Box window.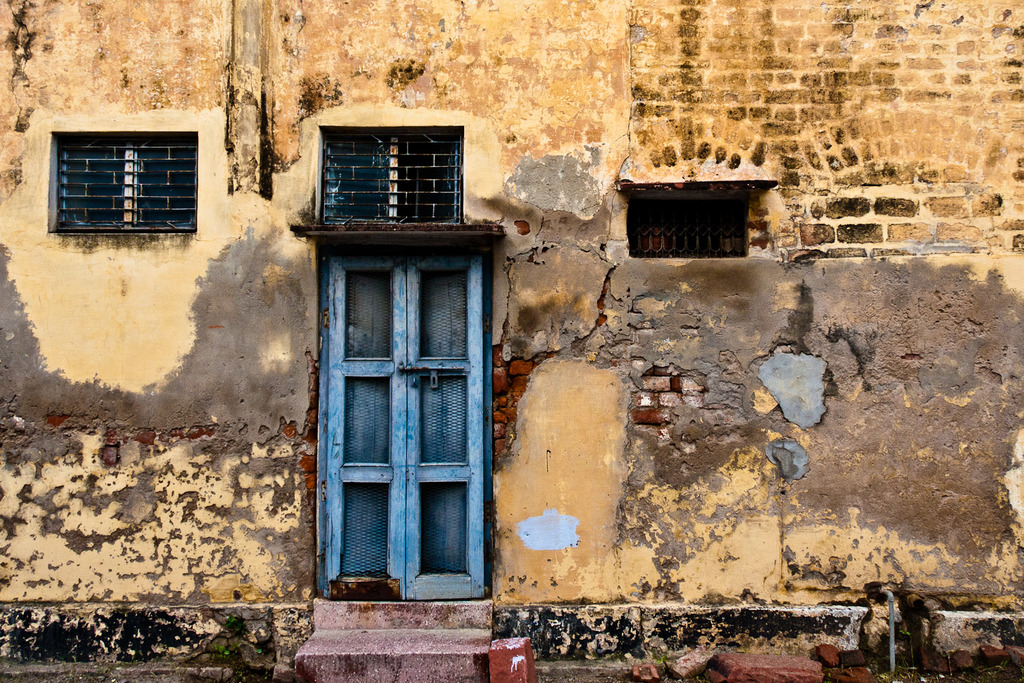
rect(48, 137, 203, 227).
